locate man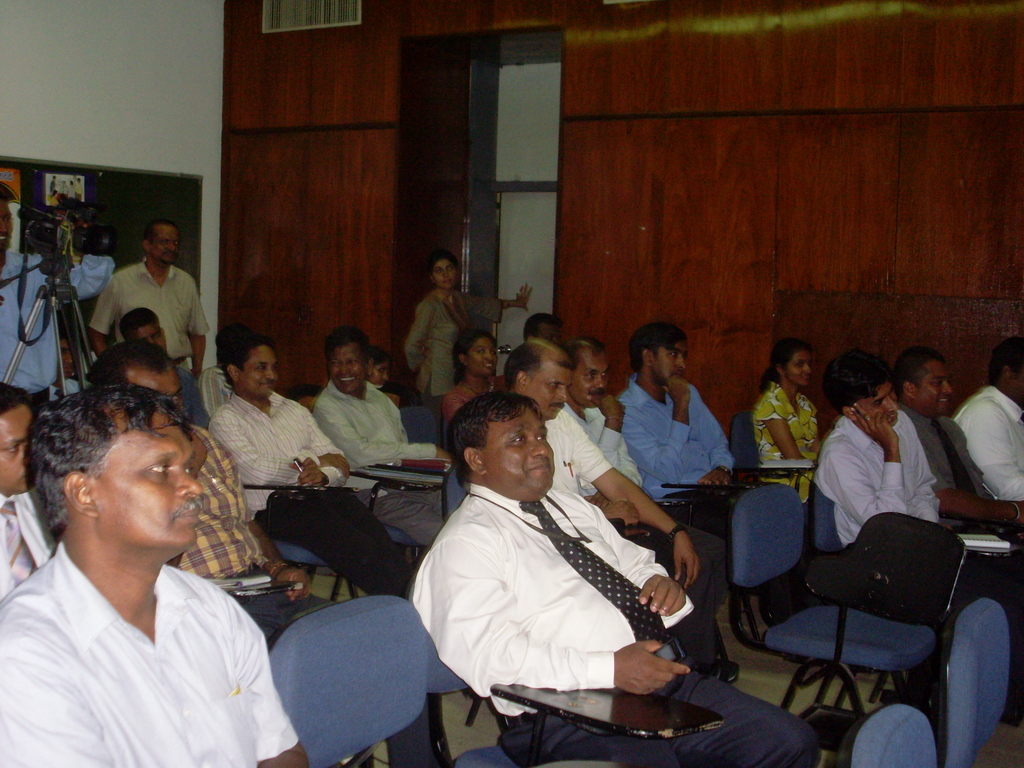
Rect(501, 342, 735, 682)
